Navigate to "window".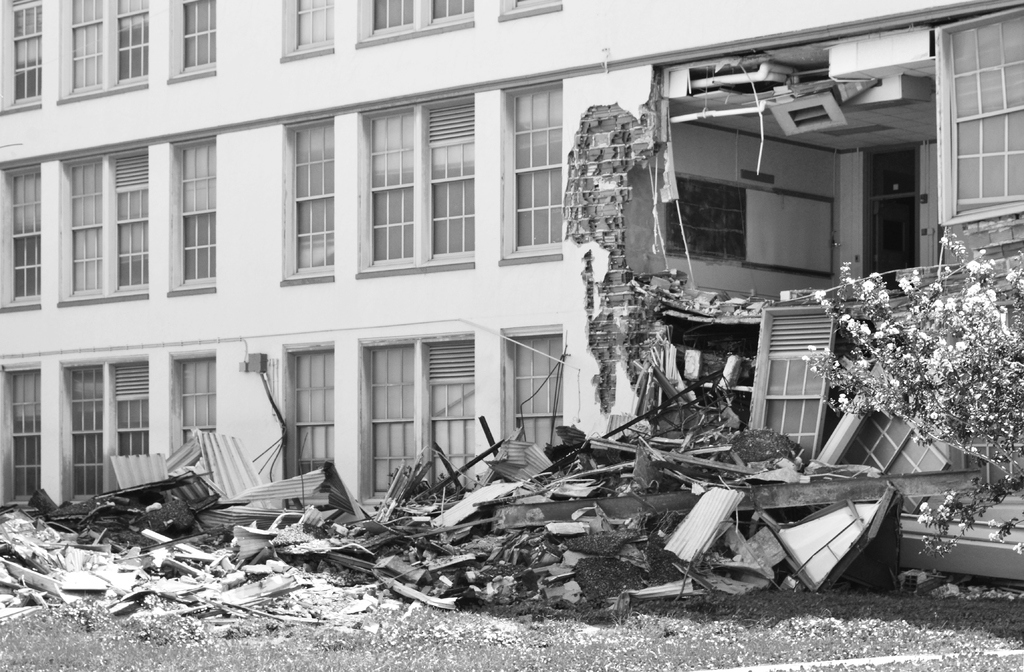
Navigation target: region(0, 0, 47, 115).
